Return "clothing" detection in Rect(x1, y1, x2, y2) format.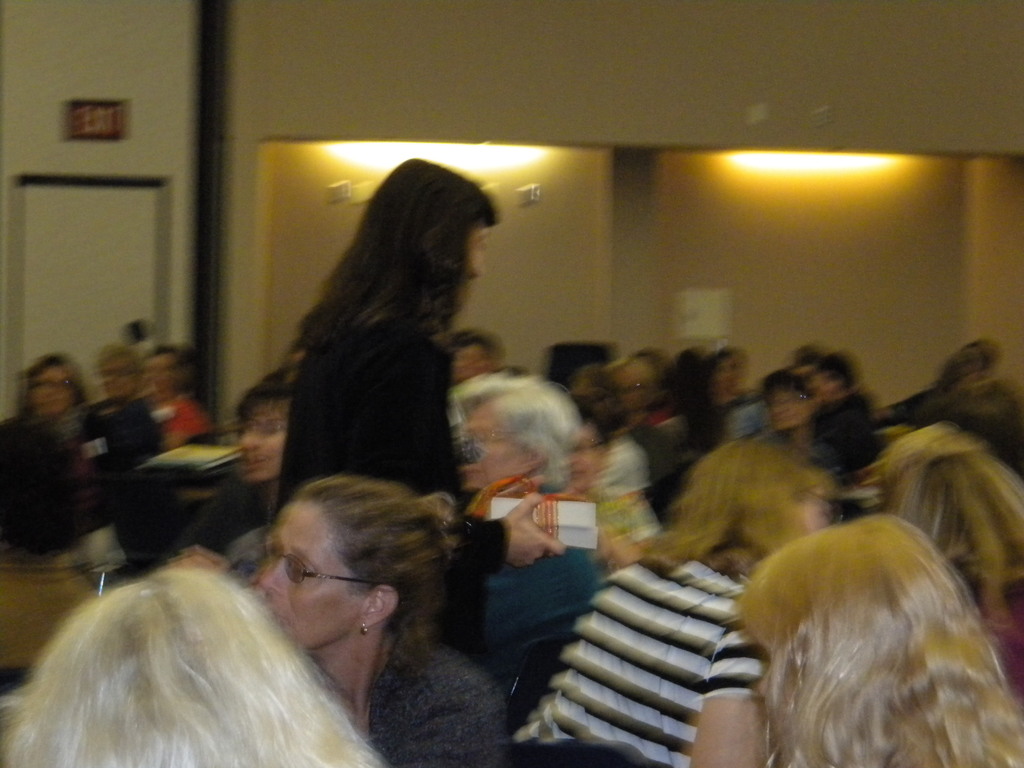
Rect(152, 390, 205, 452).
